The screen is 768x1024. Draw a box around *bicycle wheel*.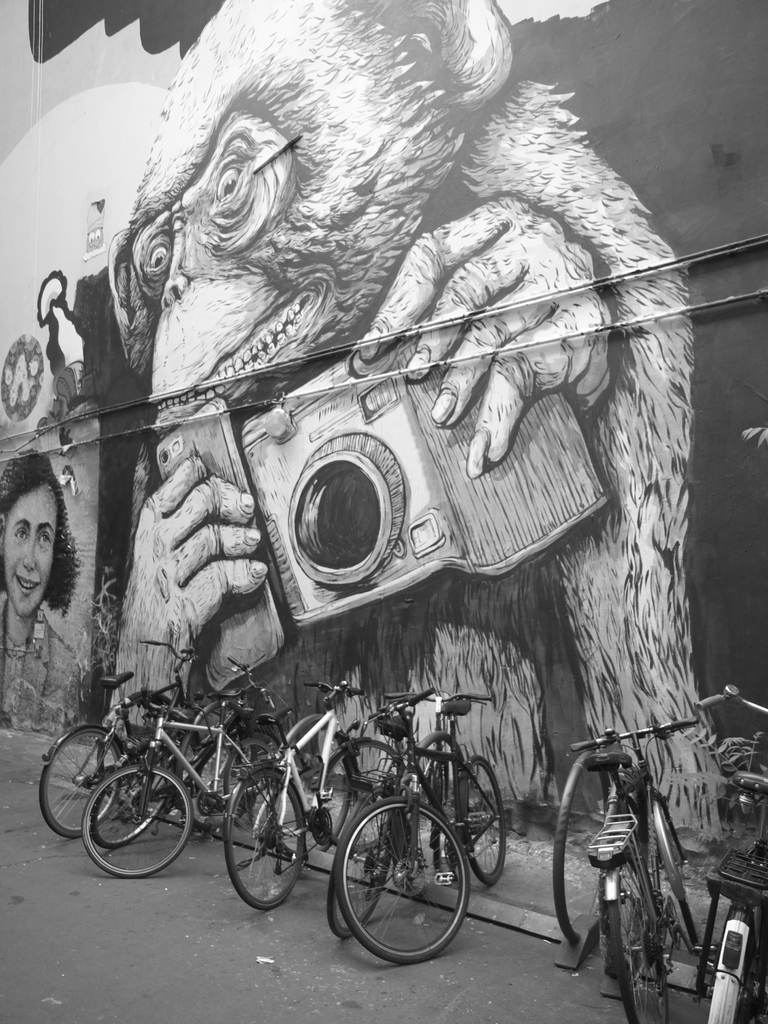
x1=224, y1=760, x2=308, y2=913.
